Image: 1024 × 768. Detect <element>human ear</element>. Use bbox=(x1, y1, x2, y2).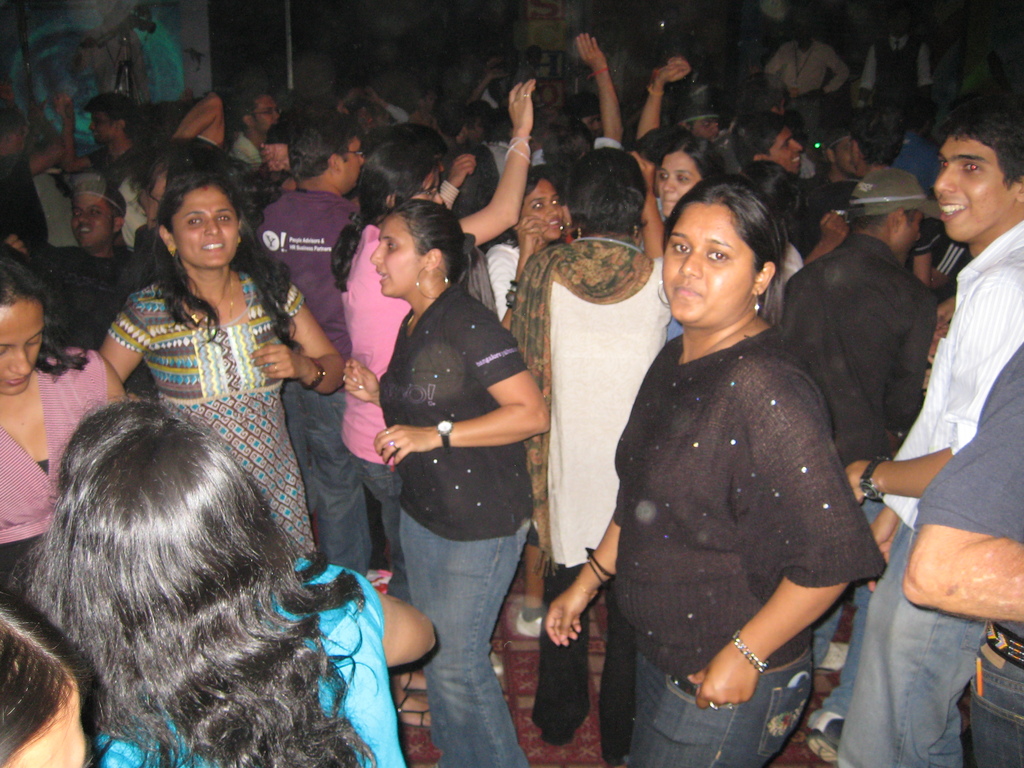
bbox=(751, 262, 775, 294).
